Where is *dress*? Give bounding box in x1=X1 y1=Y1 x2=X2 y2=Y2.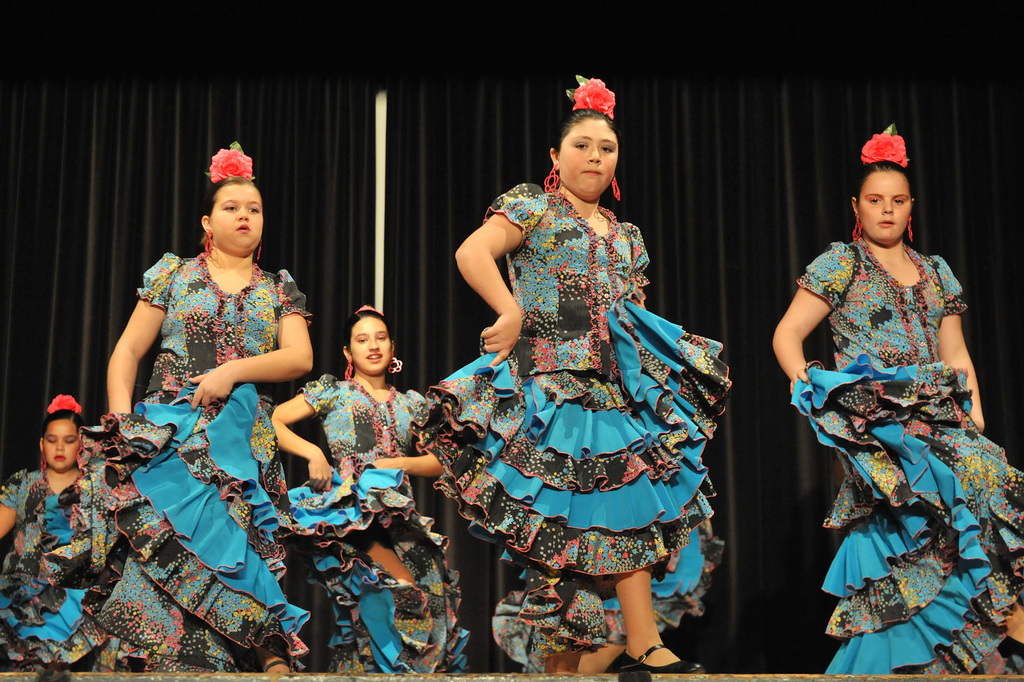
x1=0 y1=469 x2=91 y2=676.
